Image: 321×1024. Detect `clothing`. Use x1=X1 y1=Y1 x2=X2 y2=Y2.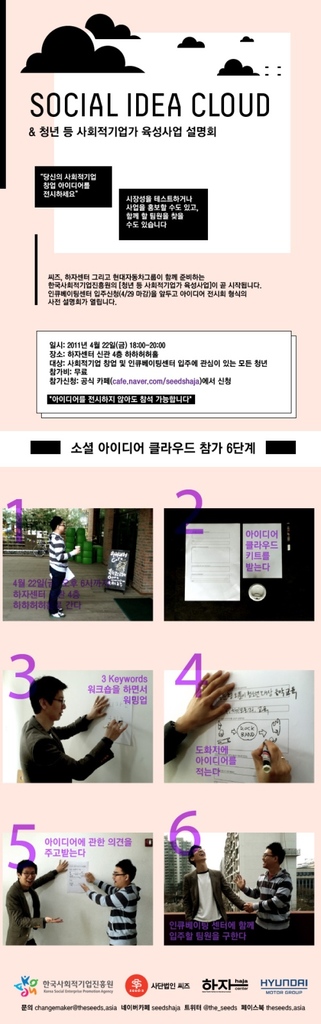
x1=240 y1=863 x2=295 y2=944.
